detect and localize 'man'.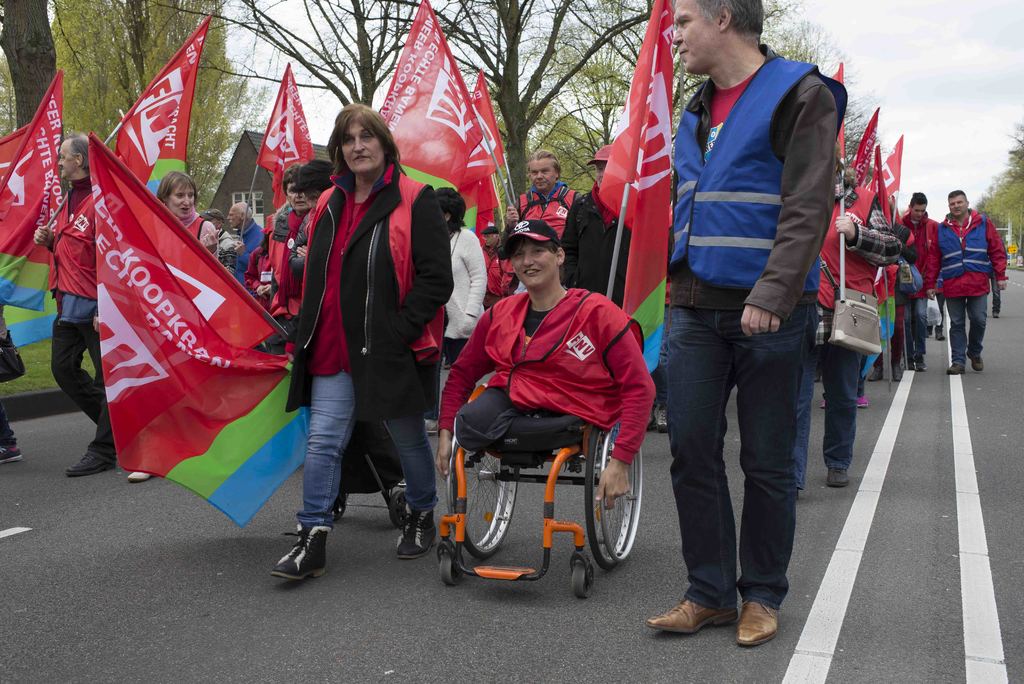
Localized at box(35, 134, 141, 495).
